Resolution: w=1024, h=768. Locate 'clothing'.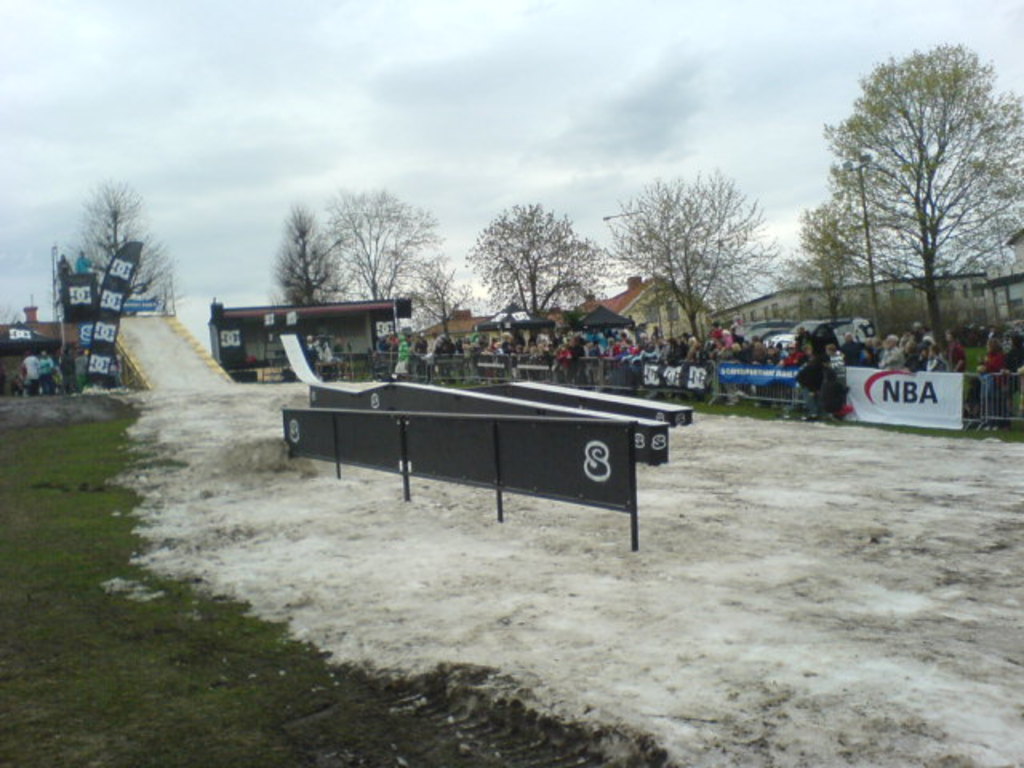
77 352 90 389.
